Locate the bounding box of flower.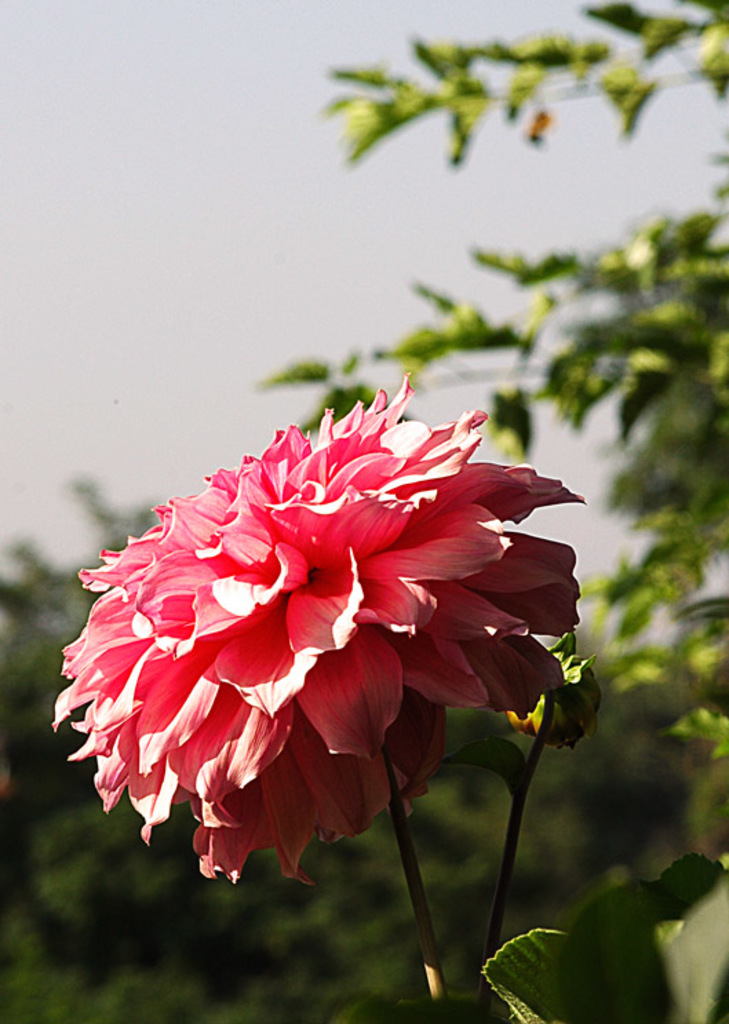
Bounding box: detection(48, 375, 594, 879).
